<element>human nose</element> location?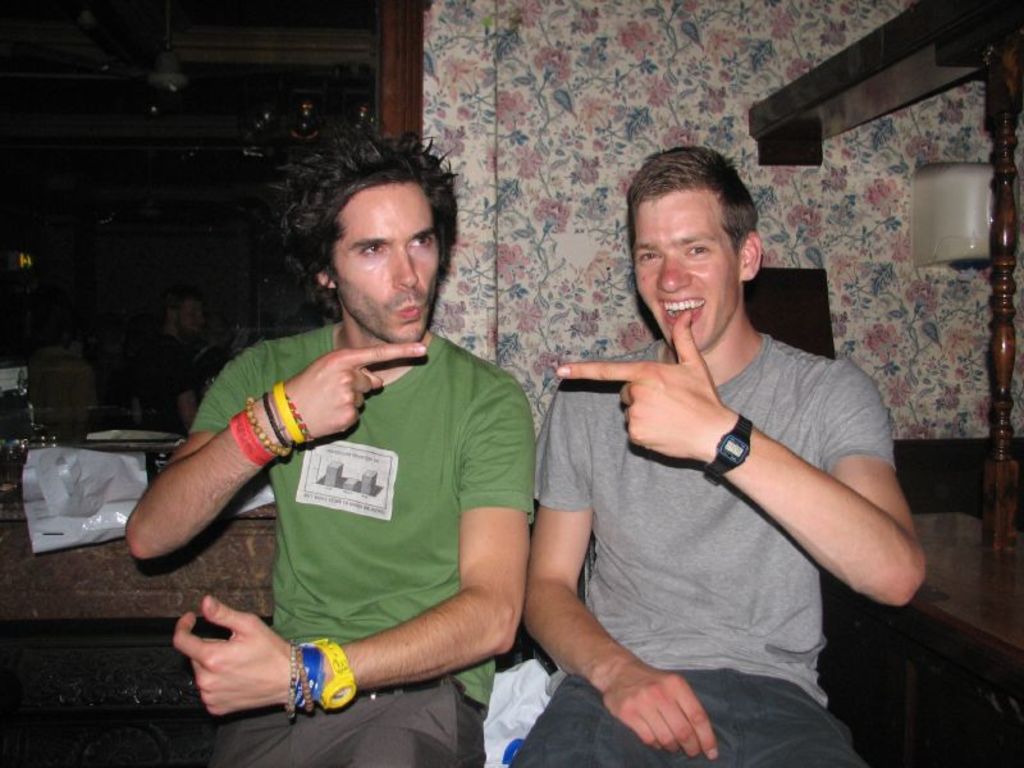
(654,251,691,291)
